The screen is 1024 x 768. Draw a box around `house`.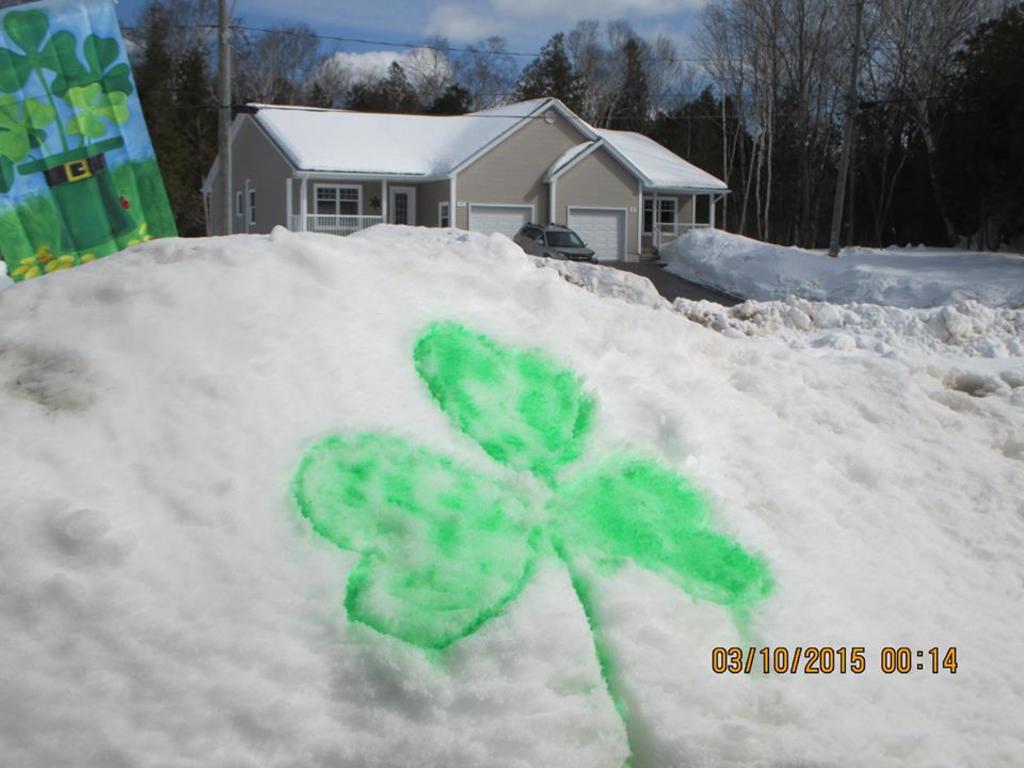
l=191, t=83, r=724, b=265.
